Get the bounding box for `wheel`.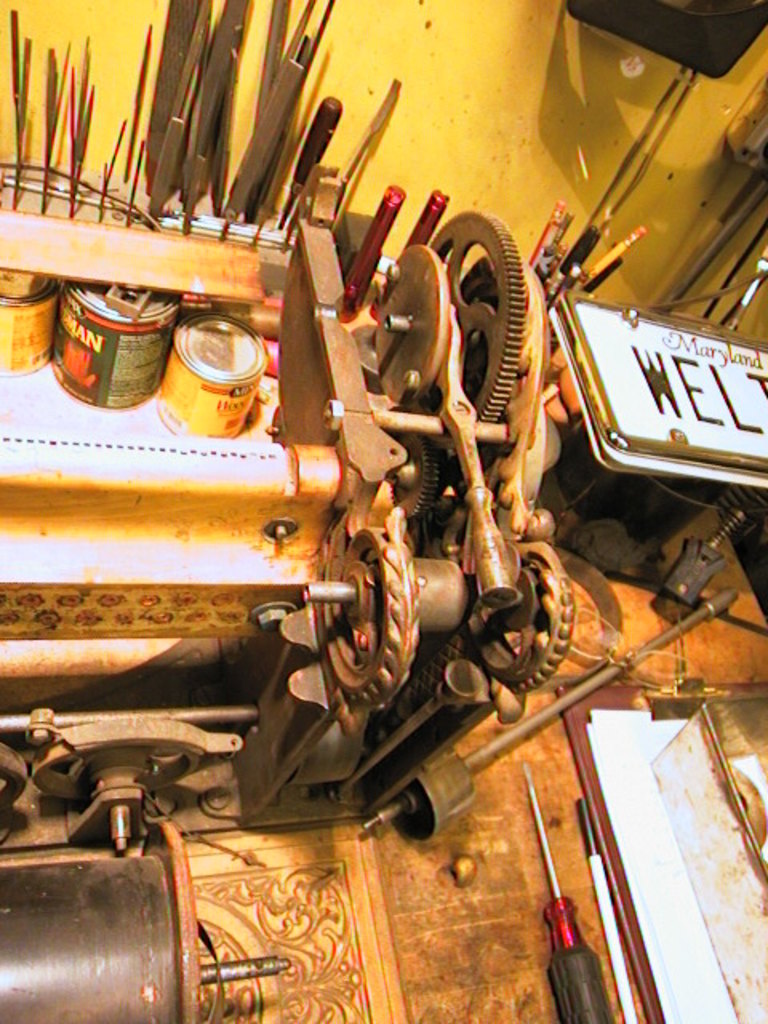
426, 200, 530, 430.
